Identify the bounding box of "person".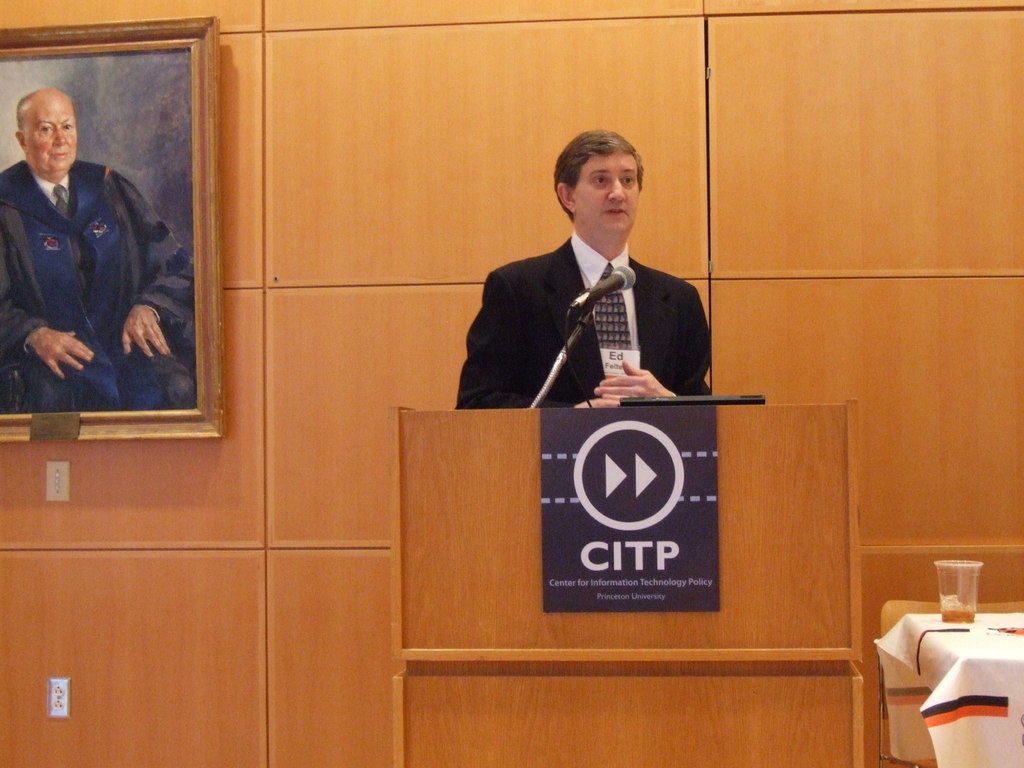
476 120 720 445.
